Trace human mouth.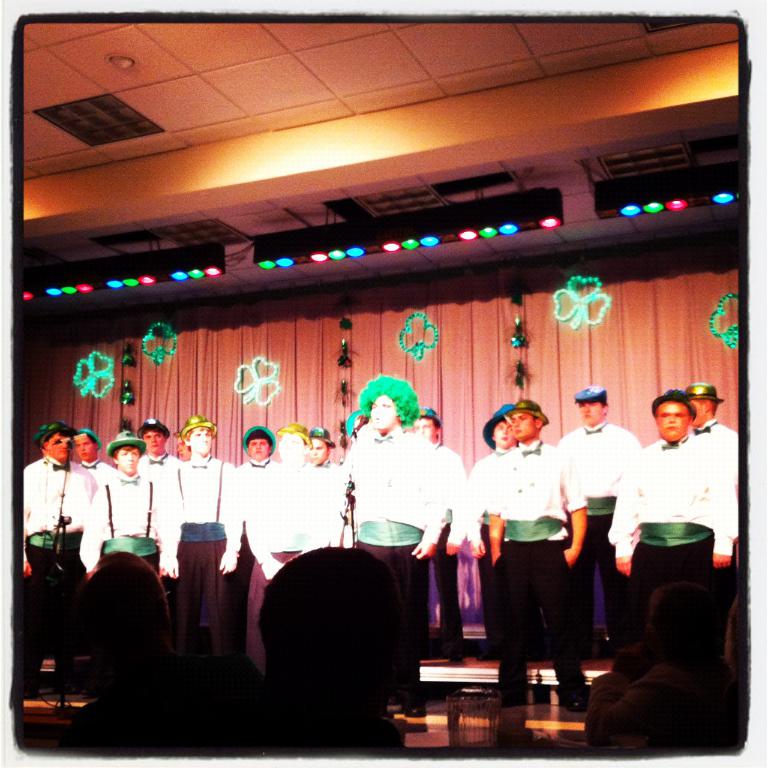
Traced to pyautogui.locateOnScreen(256, 450, 262, 454).
